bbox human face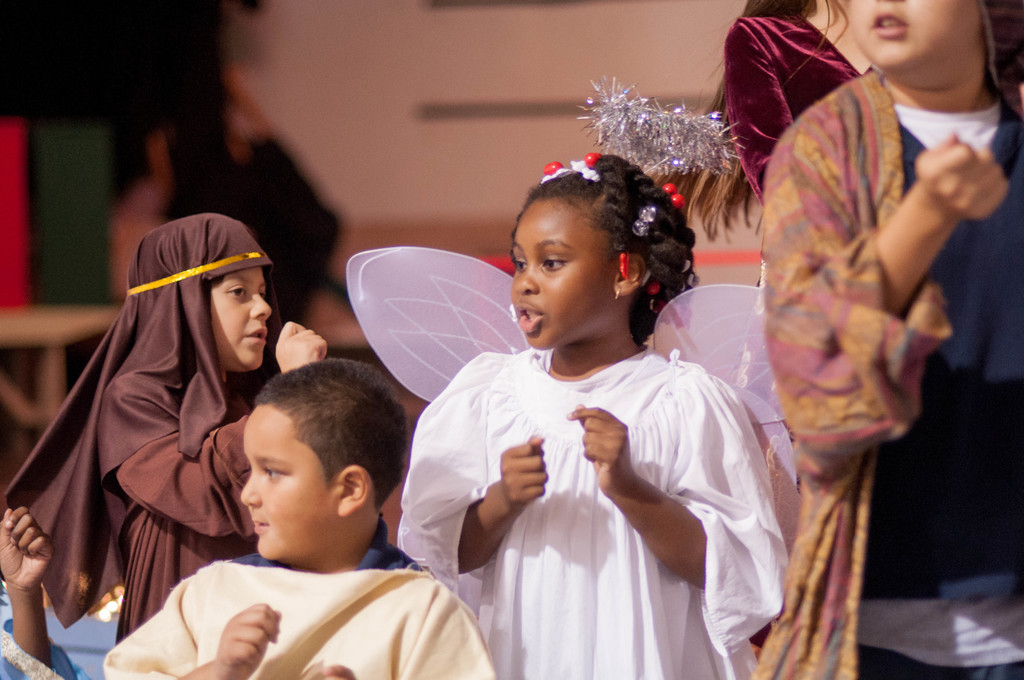
box(504, 198, 621, 349)
